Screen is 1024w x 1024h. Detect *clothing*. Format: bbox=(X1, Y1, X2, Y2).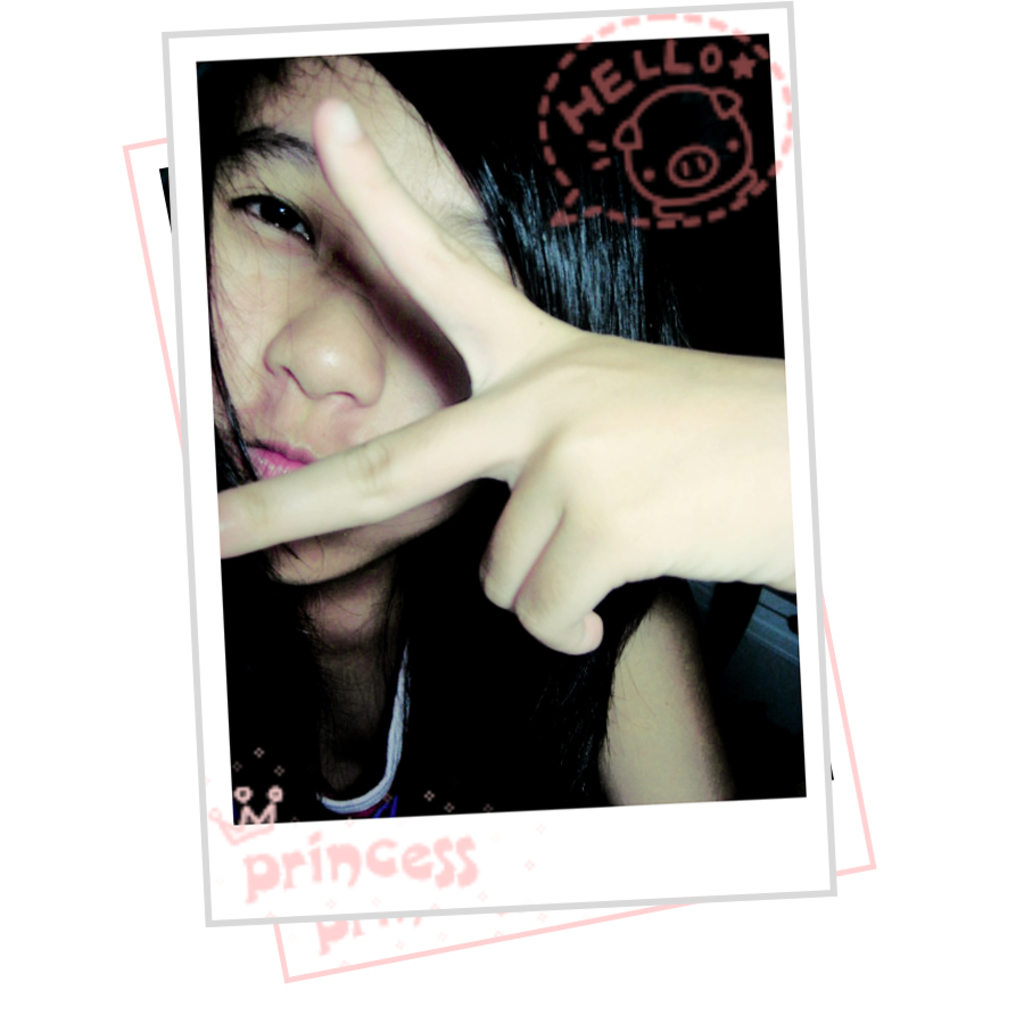
bbox=(231, 593, 661, 812).
